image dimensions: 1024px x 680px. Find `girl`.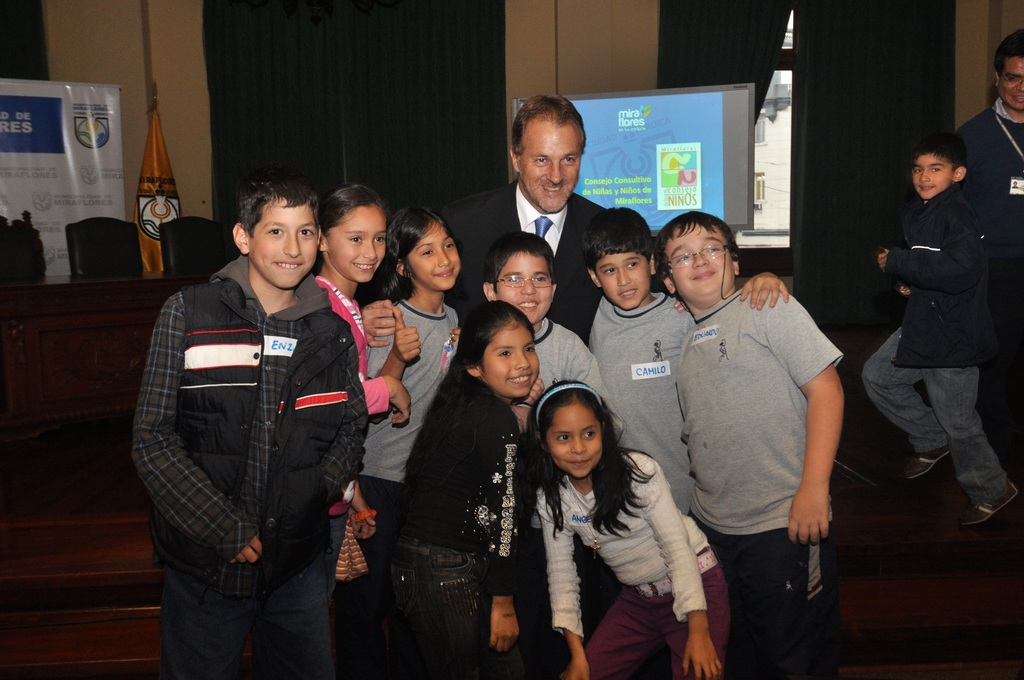
BBox(308, 179, 413, 676).
